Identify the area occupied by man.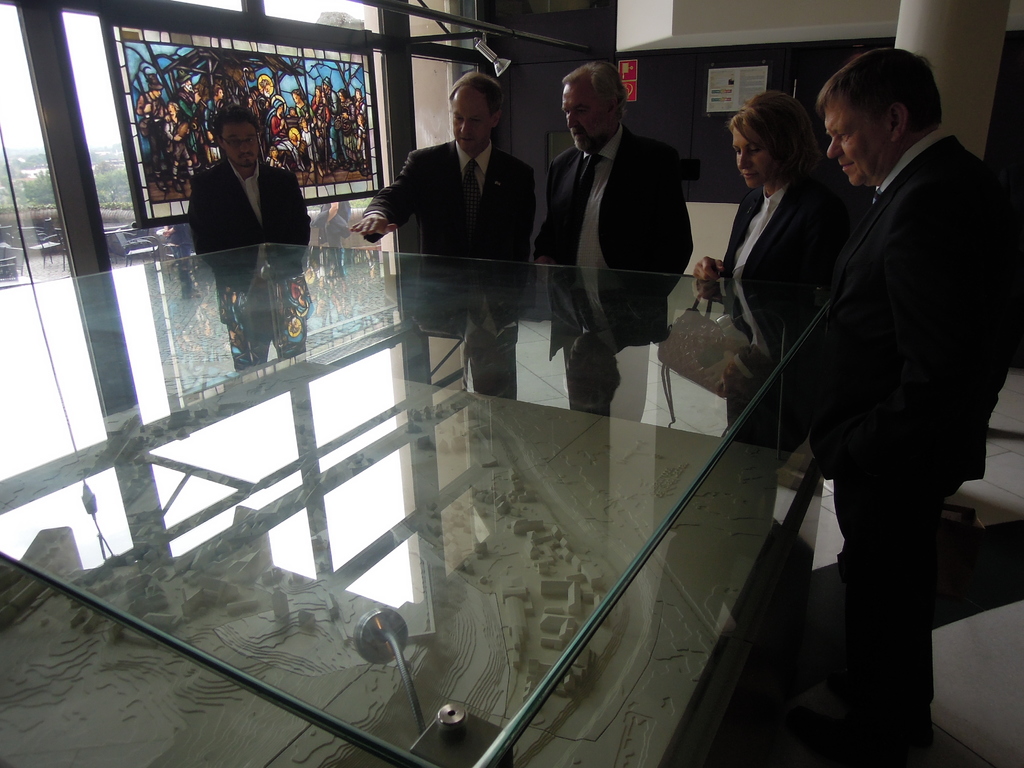
Area: 755/0/998/760.
